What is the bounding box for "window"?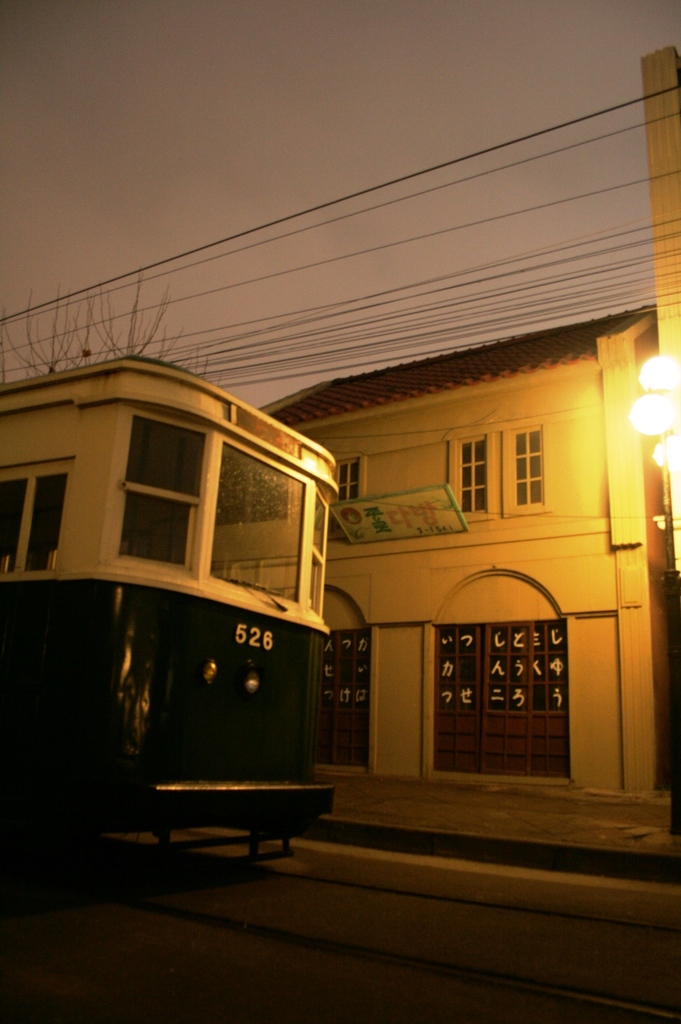
[501,424,553,520].
